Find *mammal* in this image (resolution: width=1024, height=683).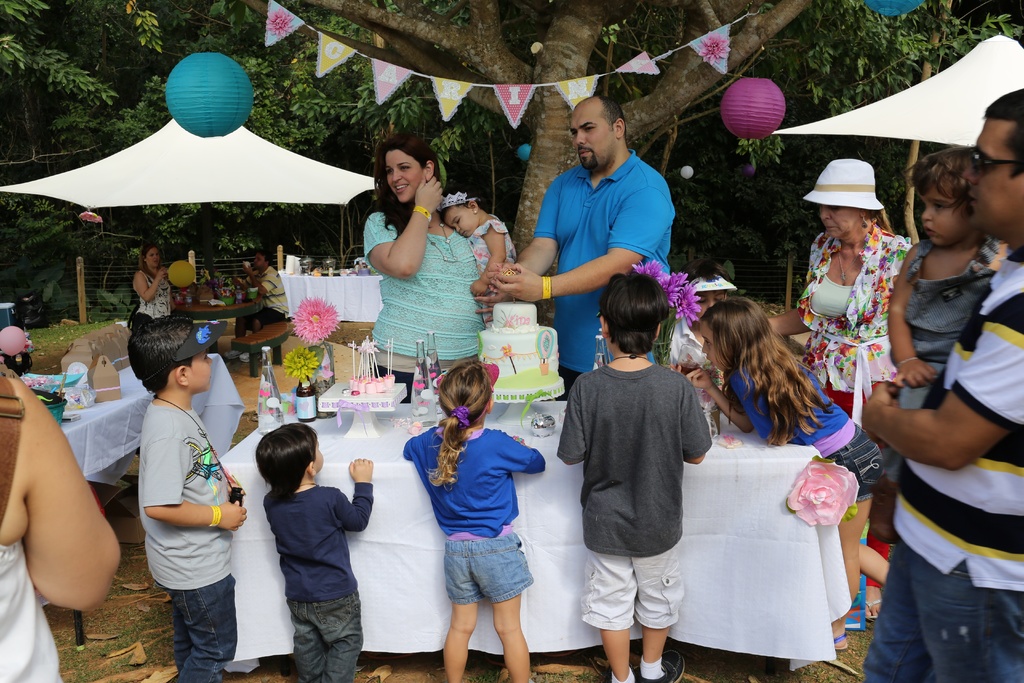
{"left": 132, "top": 242, "right": 172, "bottom": 319}.
